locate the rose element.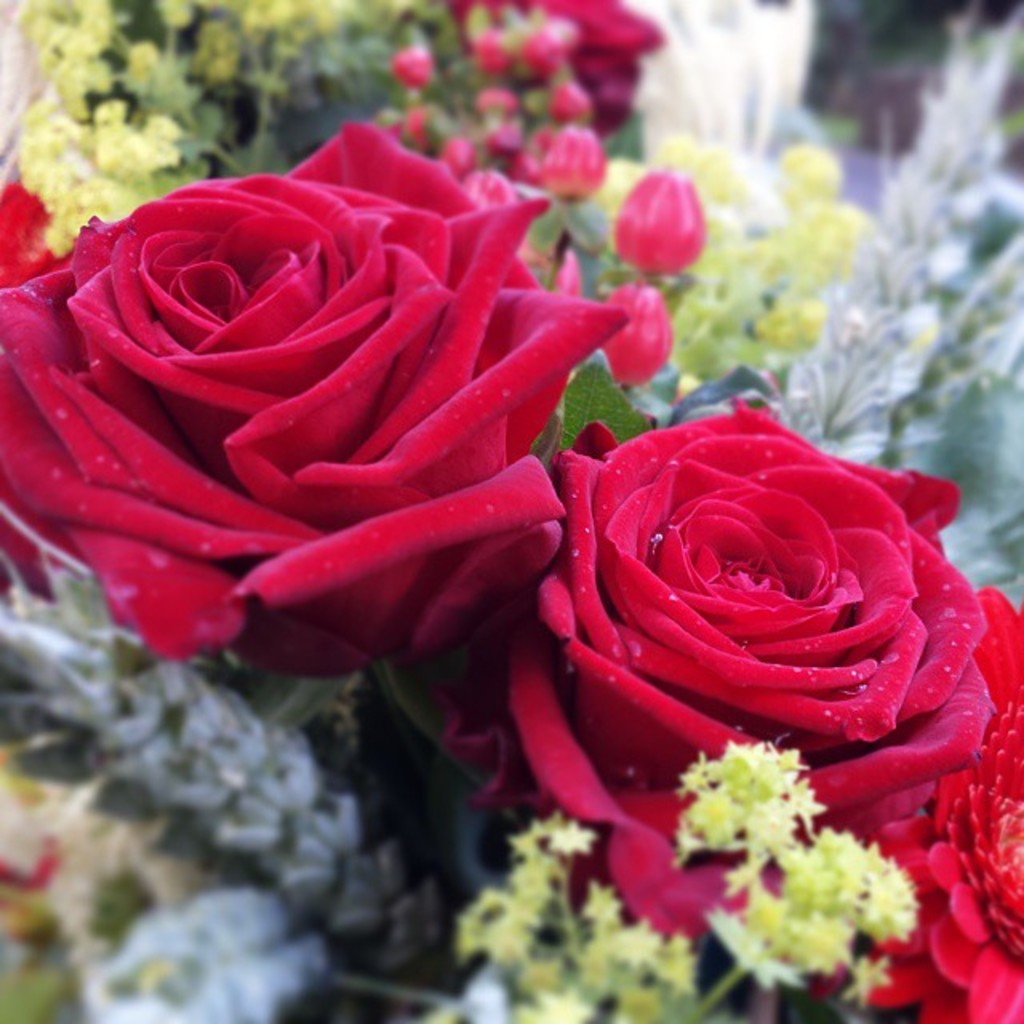
Element bbox: (501, 392, 1002, 938).
